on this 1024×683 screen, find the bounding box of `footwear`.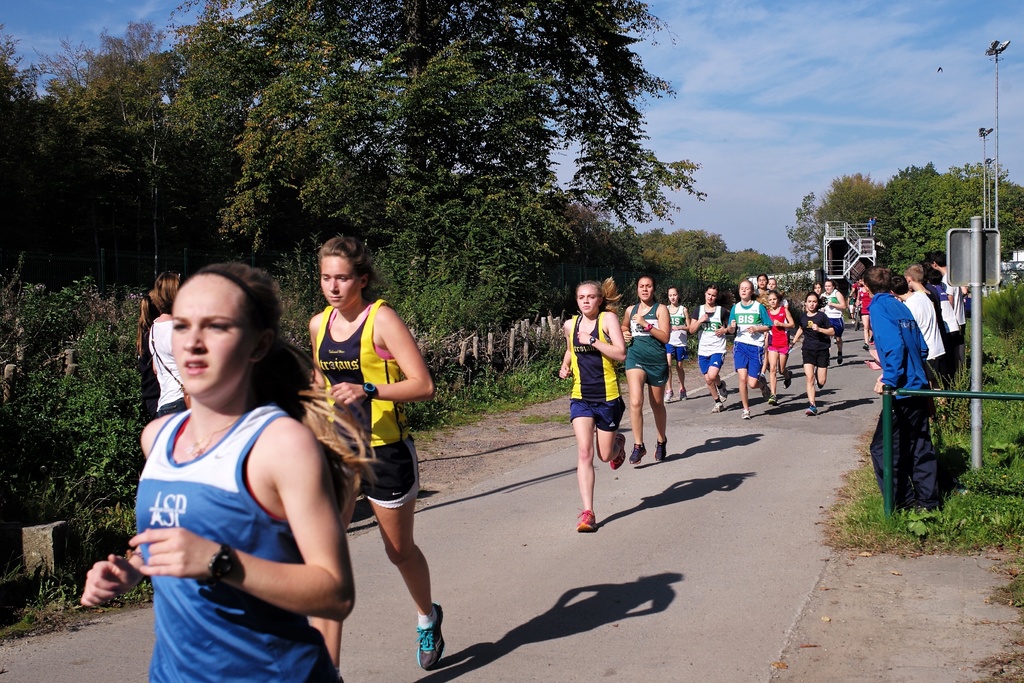
Bounding box: (left=573, top=508, right=595, bottom=537).
